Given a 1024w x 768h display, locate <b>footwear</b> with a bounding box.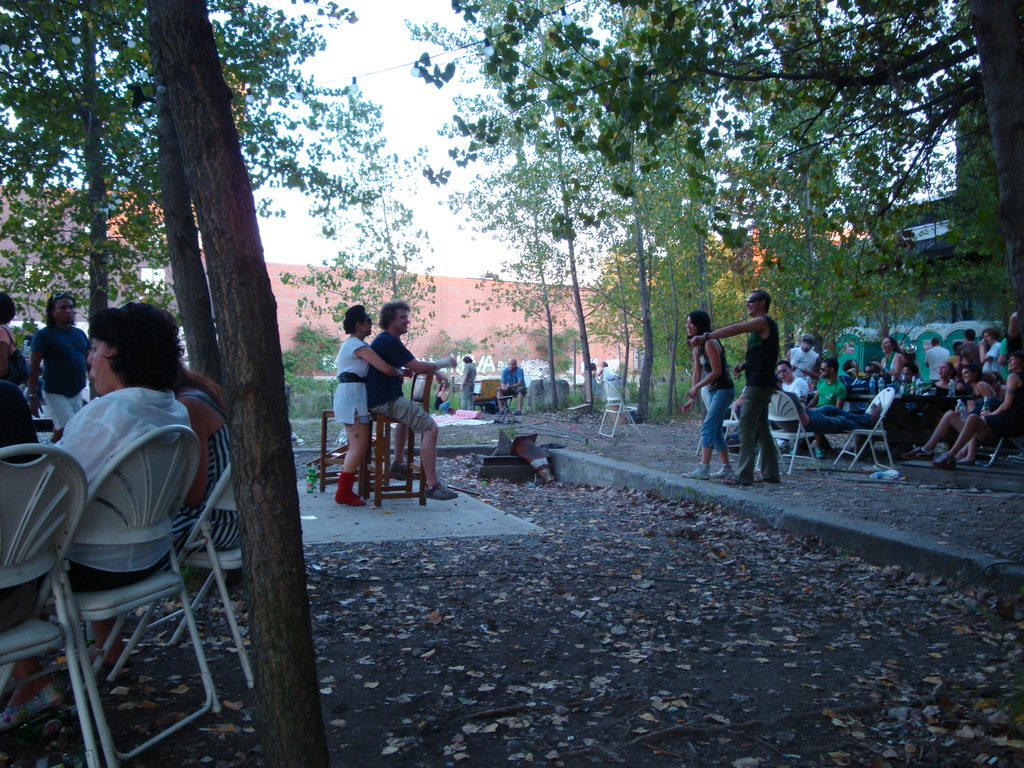
Located: 336:472:368:504.
